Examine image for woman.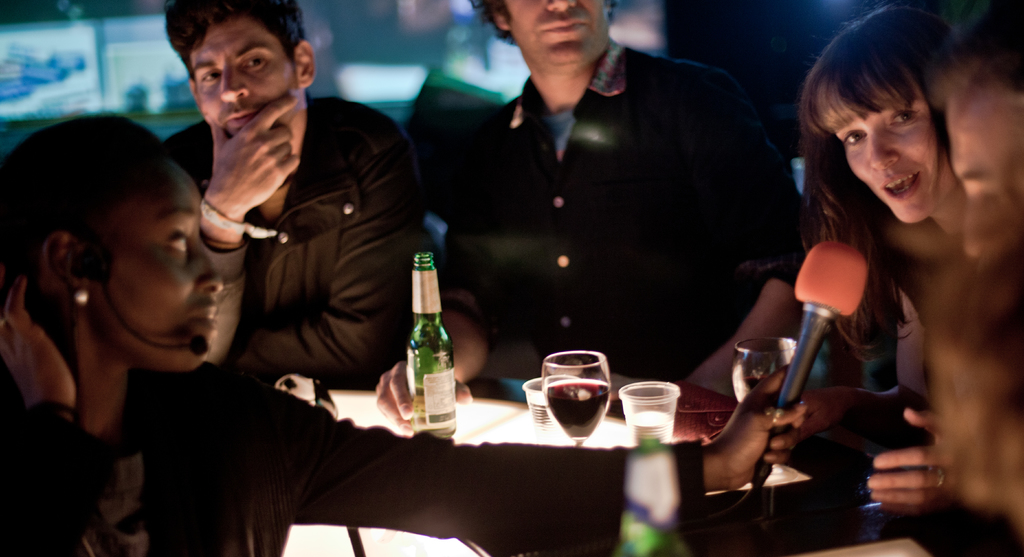
Examination result: 749 0 999 526.
